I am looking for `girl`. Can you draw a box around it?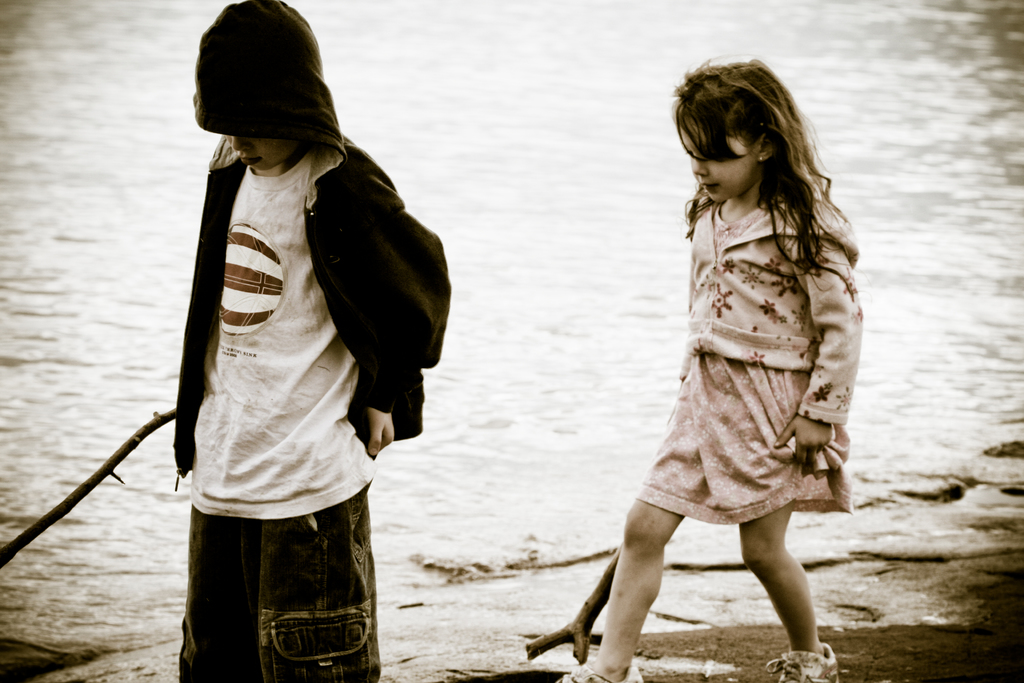
Sure, the bounding box is bbox(550, 50, 861, 682).
